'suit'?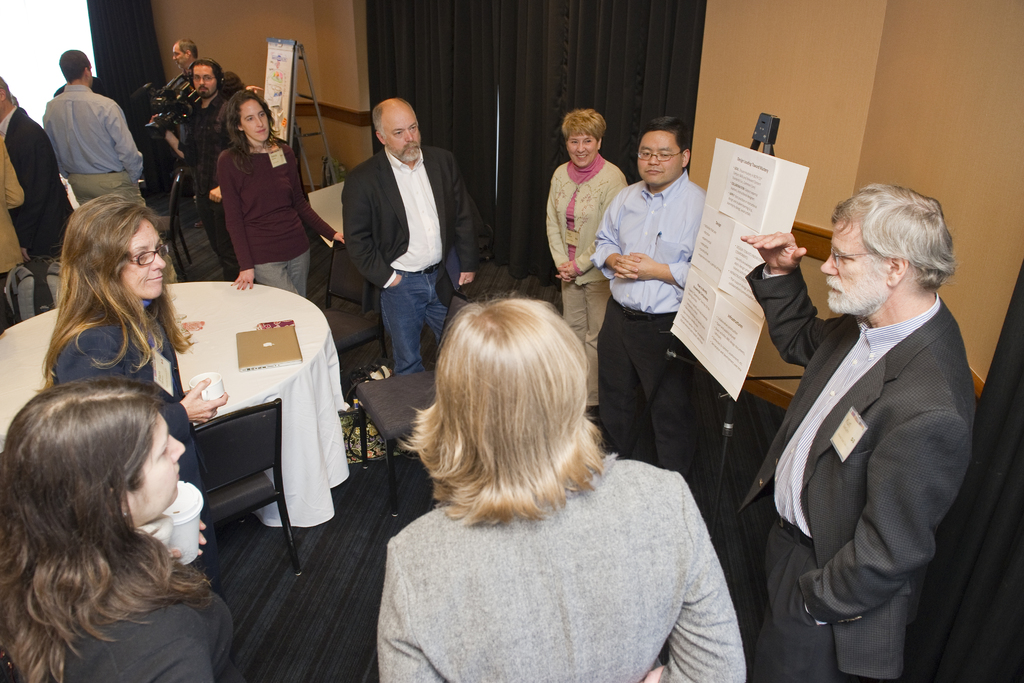
select_region(746, 192, 986, 677)
